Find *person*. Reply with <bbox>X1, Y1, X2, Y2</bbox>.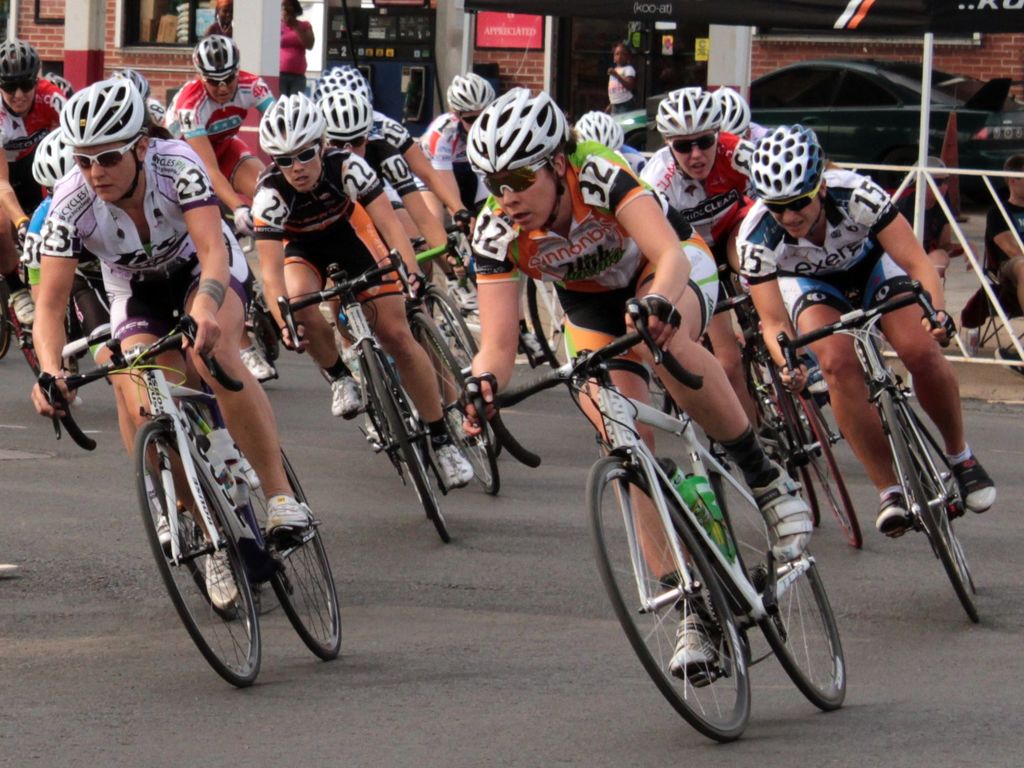
<bbox>252, 93, 476, 488</bbox>.
